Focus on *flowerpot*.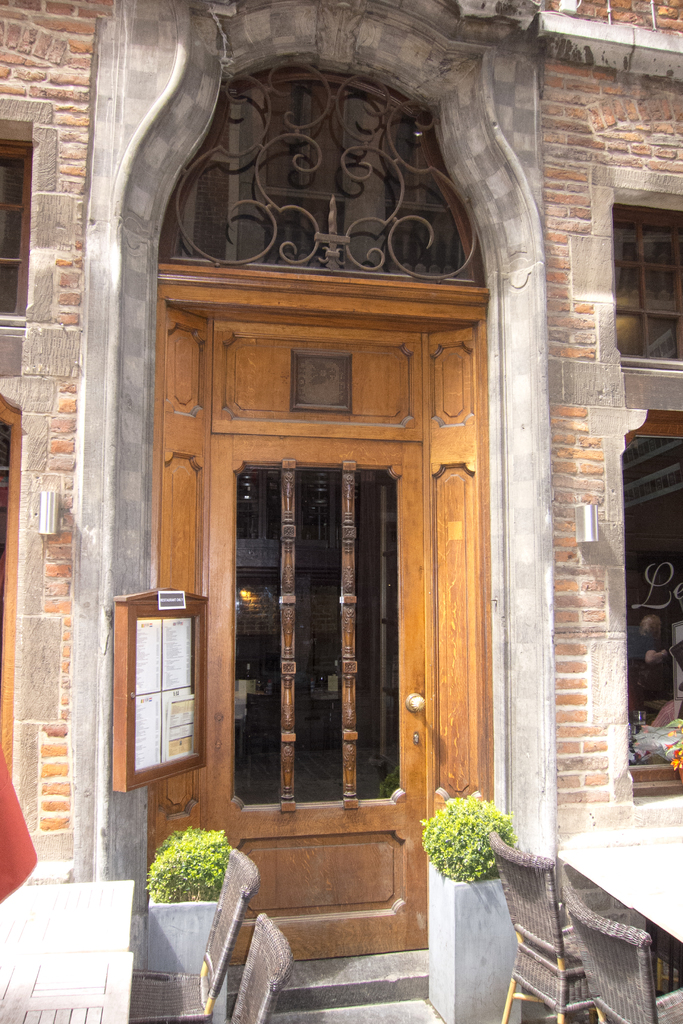
Focused at select_region(413, 860, 525, 1021).
